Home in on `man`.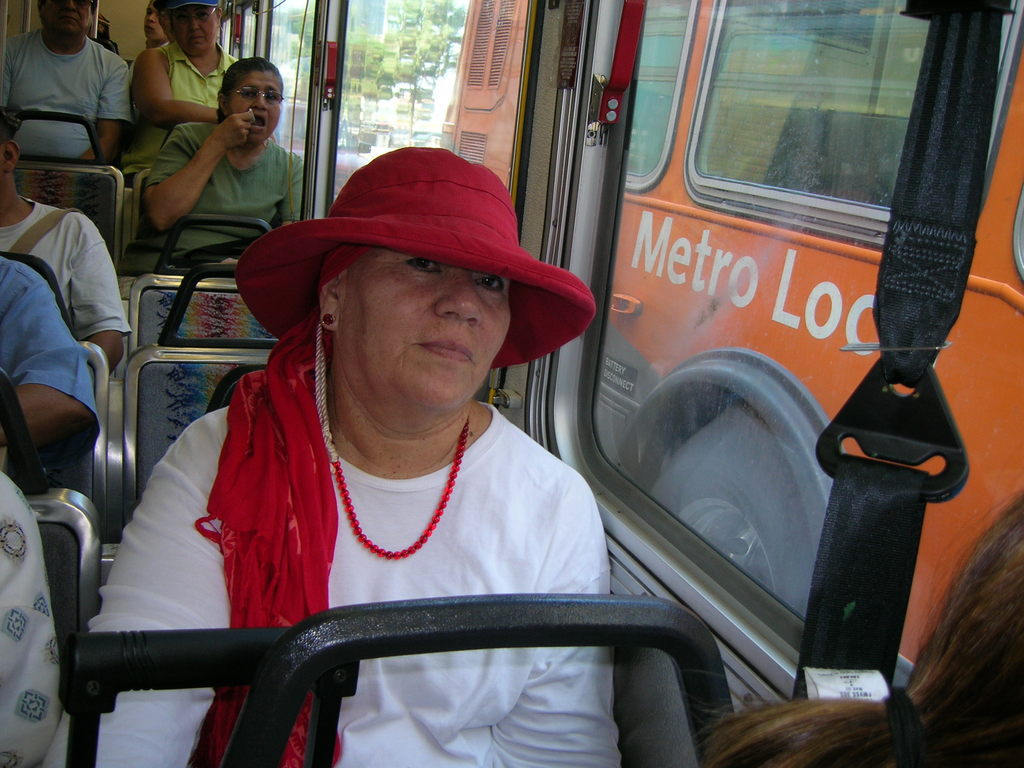
Homed in at box(0, 0, 136, 175).
